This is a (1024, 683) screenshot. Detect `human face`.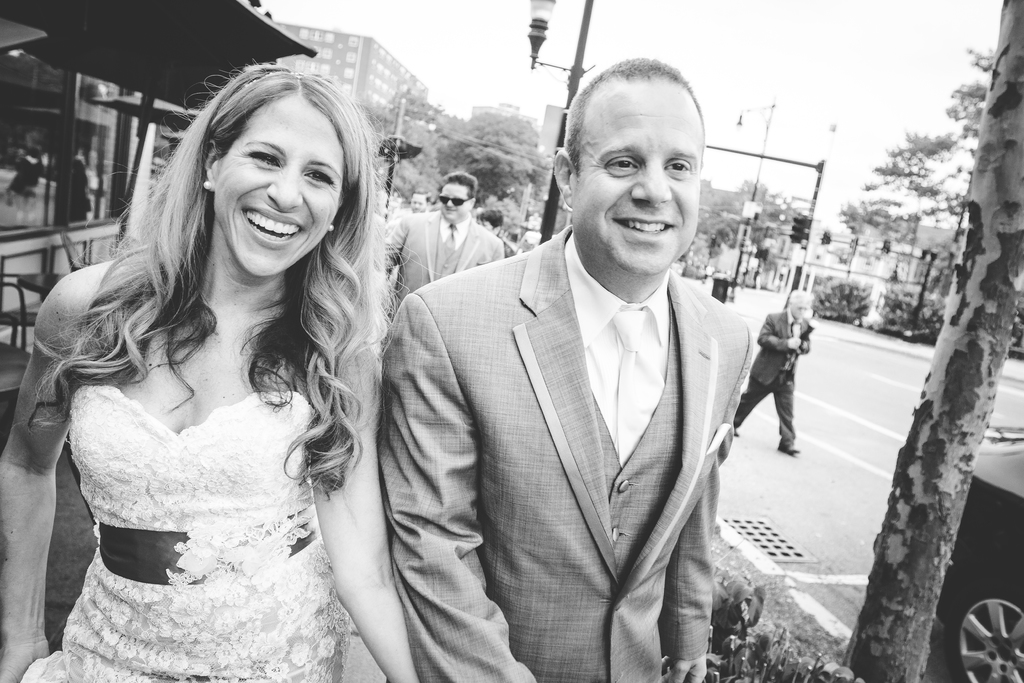
bbox(438, 182, 470, 222).
